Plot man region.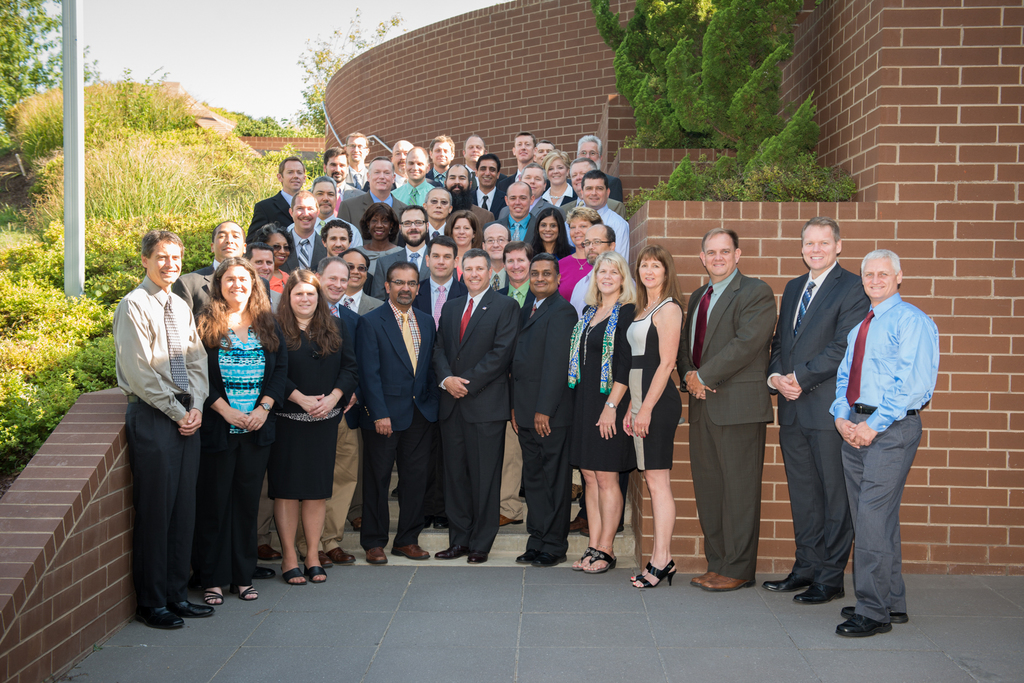
Plotted at {"x1": 678, "y1": 223, "x2": 780, "y2": 596}.
